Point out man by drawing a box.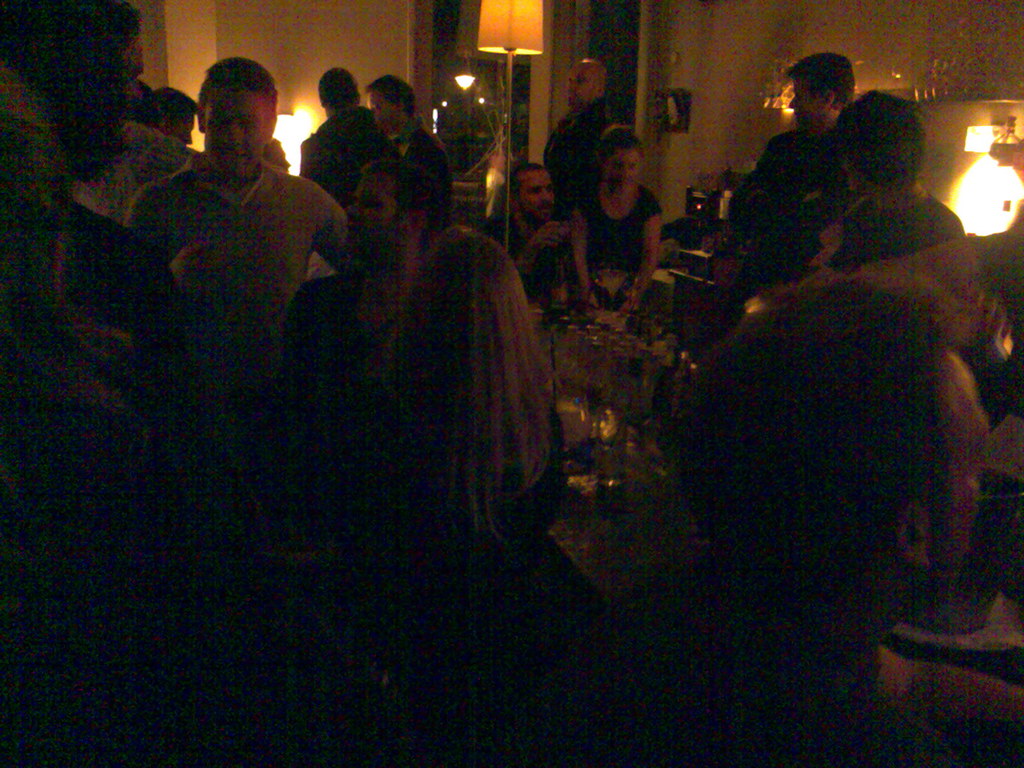
bbox(364, 77, 452, 234).
